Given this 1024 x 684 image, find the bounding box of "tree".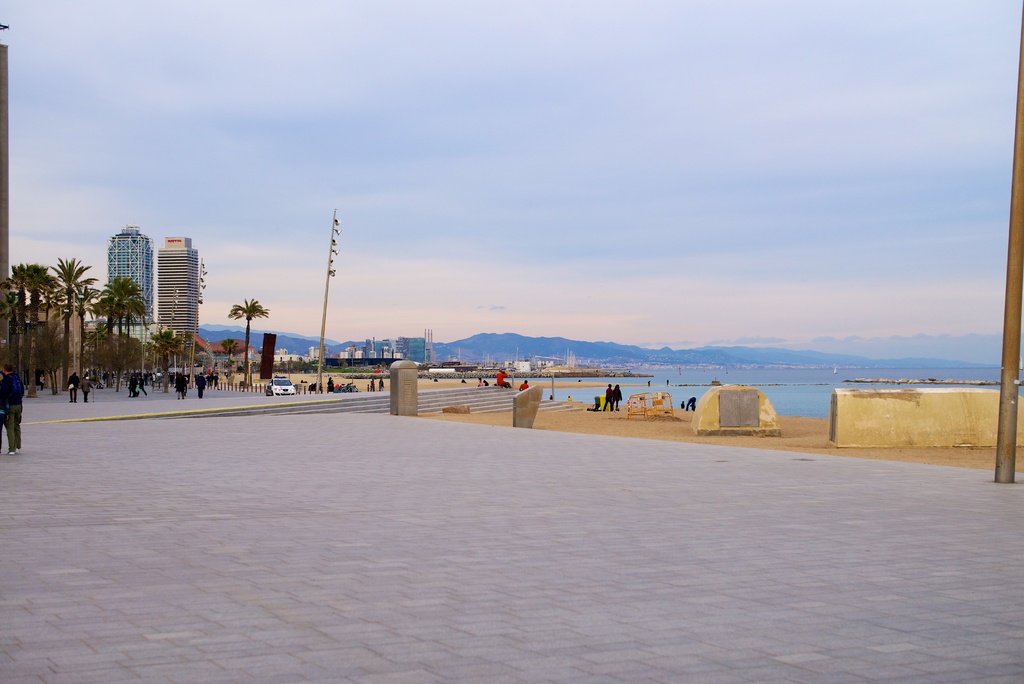
rect(377, 361, 386, 373).
